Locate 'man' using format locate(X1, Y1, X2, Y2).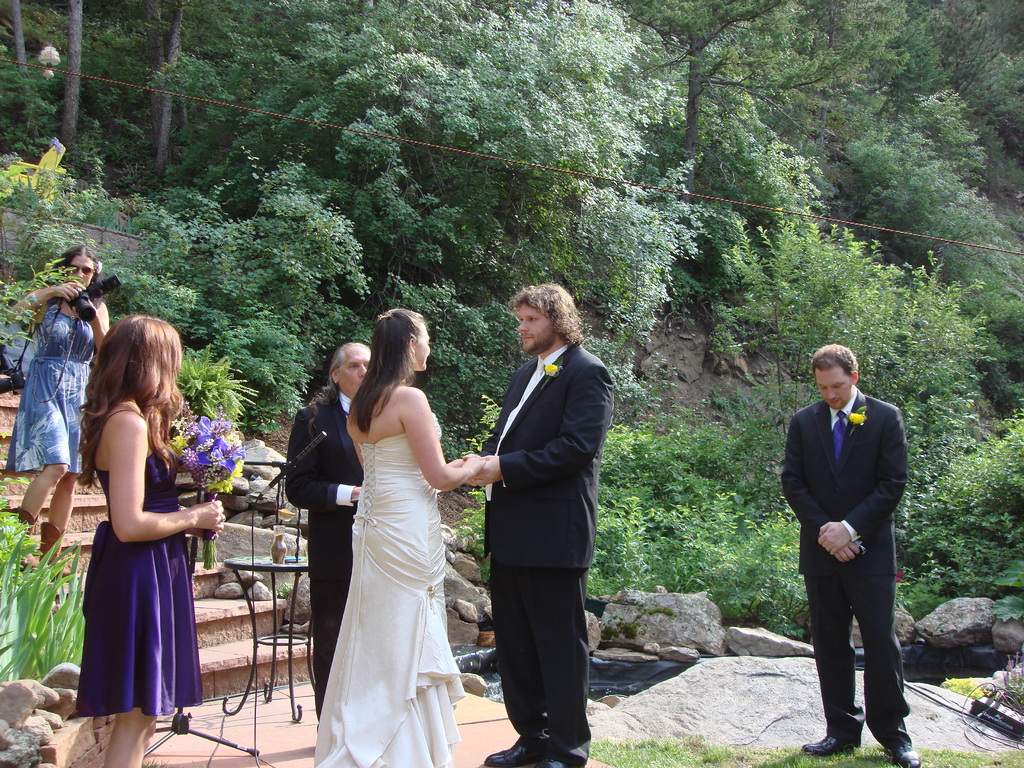
locate(282, 333, 378, 701).
